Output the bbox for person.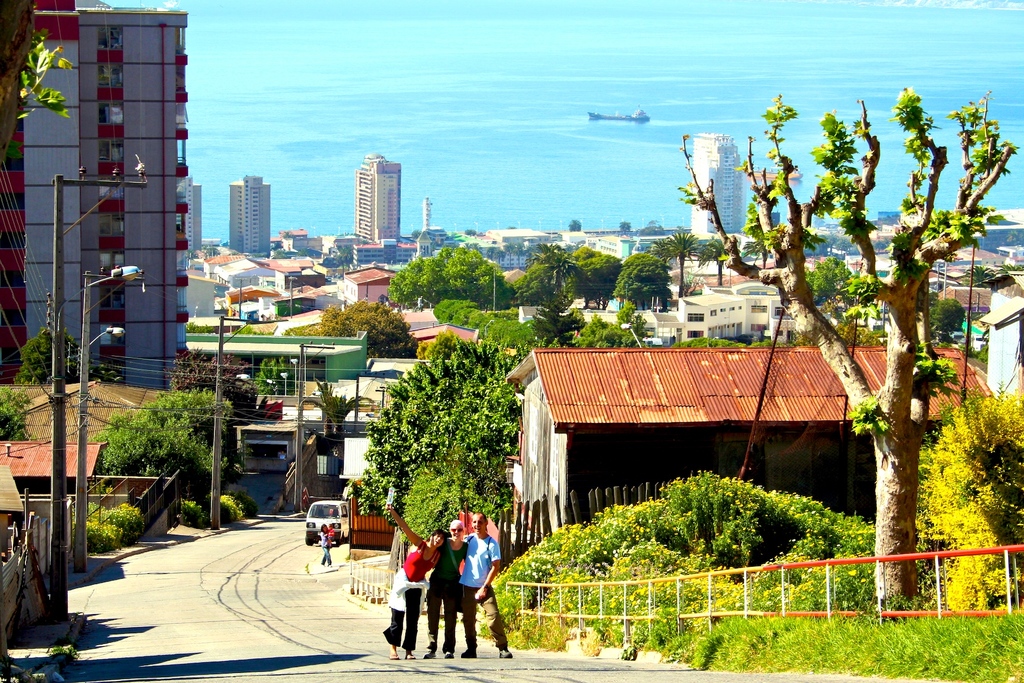
<region>320, 522, 332, 563</region>.
